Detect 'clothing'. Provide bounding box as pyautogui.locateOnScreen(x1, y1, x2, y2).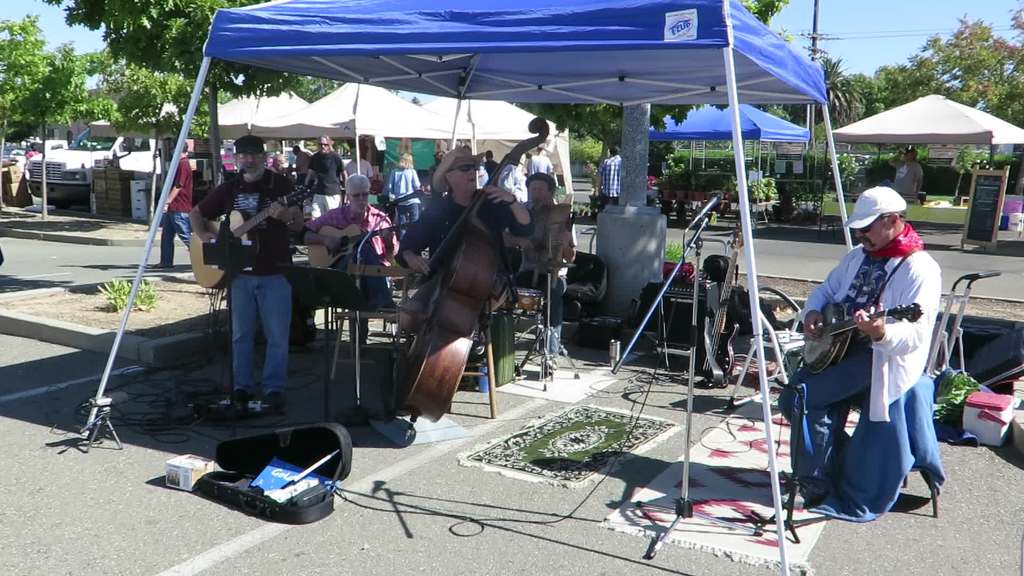
pyautogui.locateOnScreen(593, 151, 626, 206).
